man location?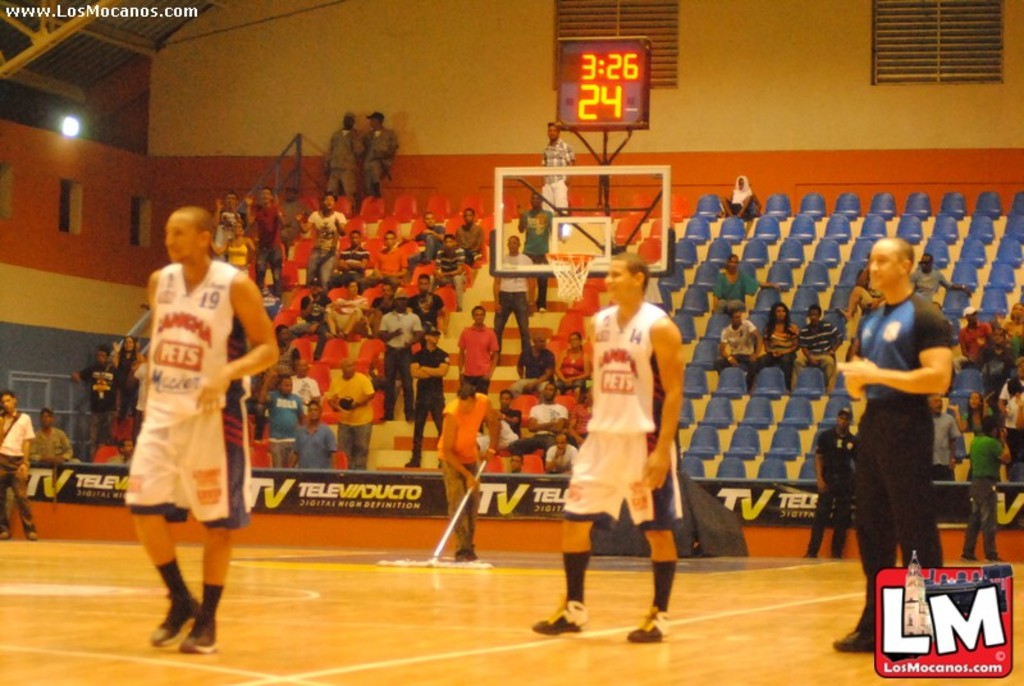
select_region(531, 251, 686, 640)
